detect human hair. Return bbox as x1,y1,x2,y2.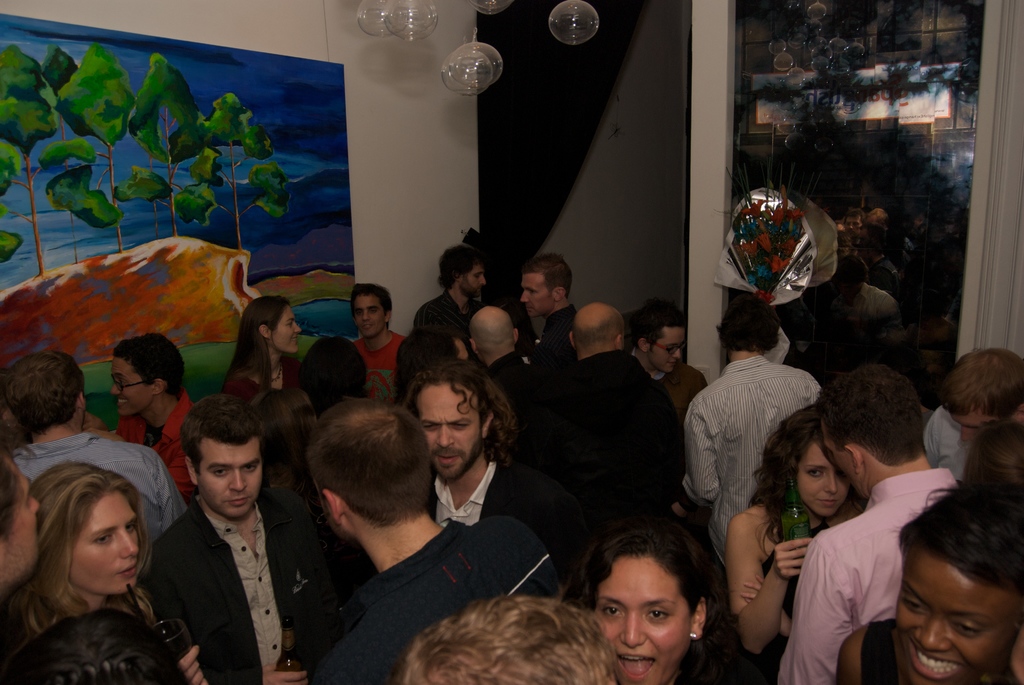
111,330,189,392.
